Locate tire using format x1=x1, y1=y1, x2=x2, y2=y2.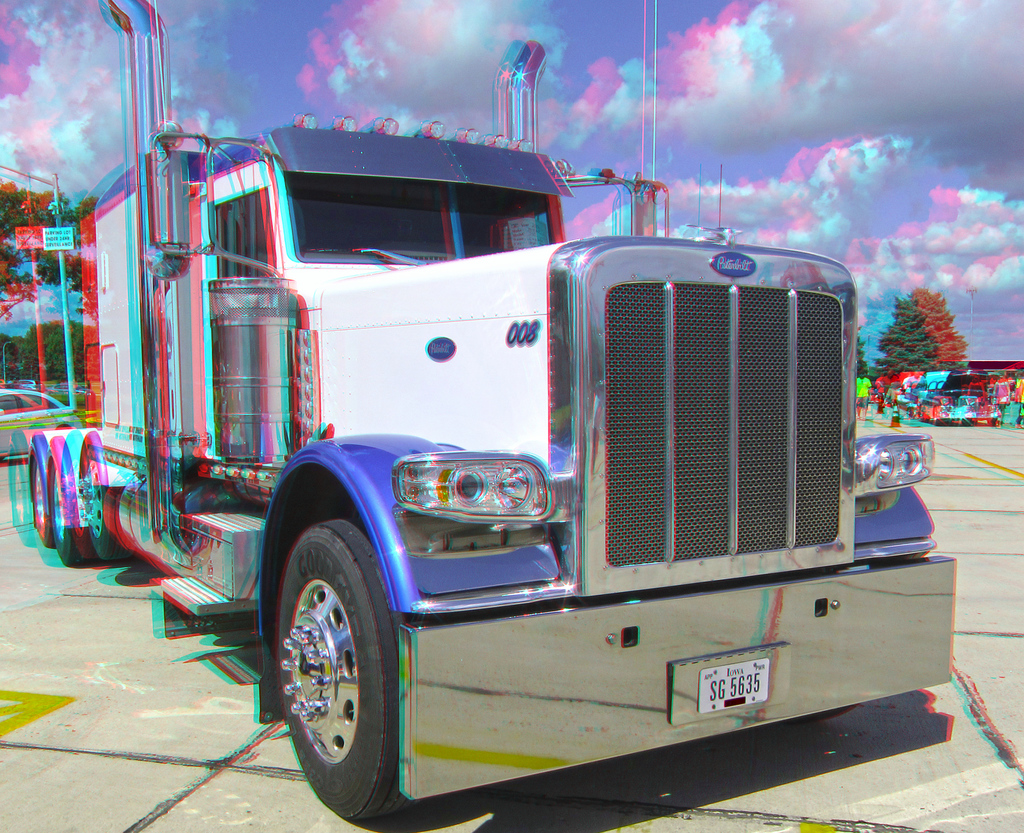
x1=28, y1=452, x2=50, y2=544.
